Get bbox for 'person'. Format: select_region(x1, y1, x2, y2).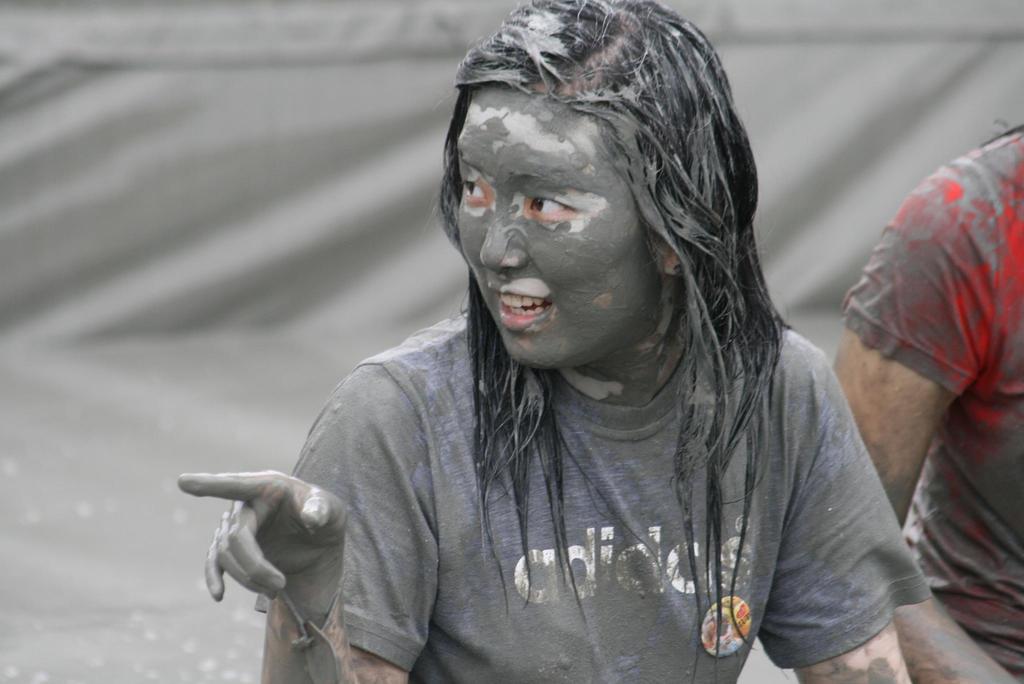
select_region(173, 0, 912, 683).
